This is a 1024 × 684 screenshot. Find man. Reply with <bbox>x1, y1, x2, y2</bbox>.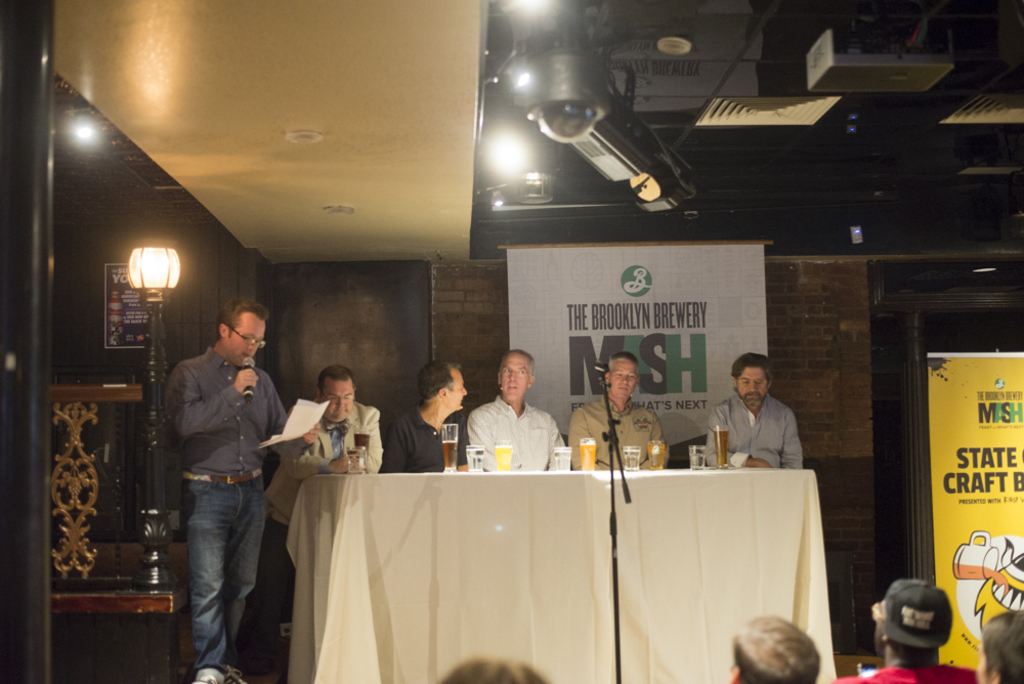
<bbox>154, 287, 299, 670</bbox>.
